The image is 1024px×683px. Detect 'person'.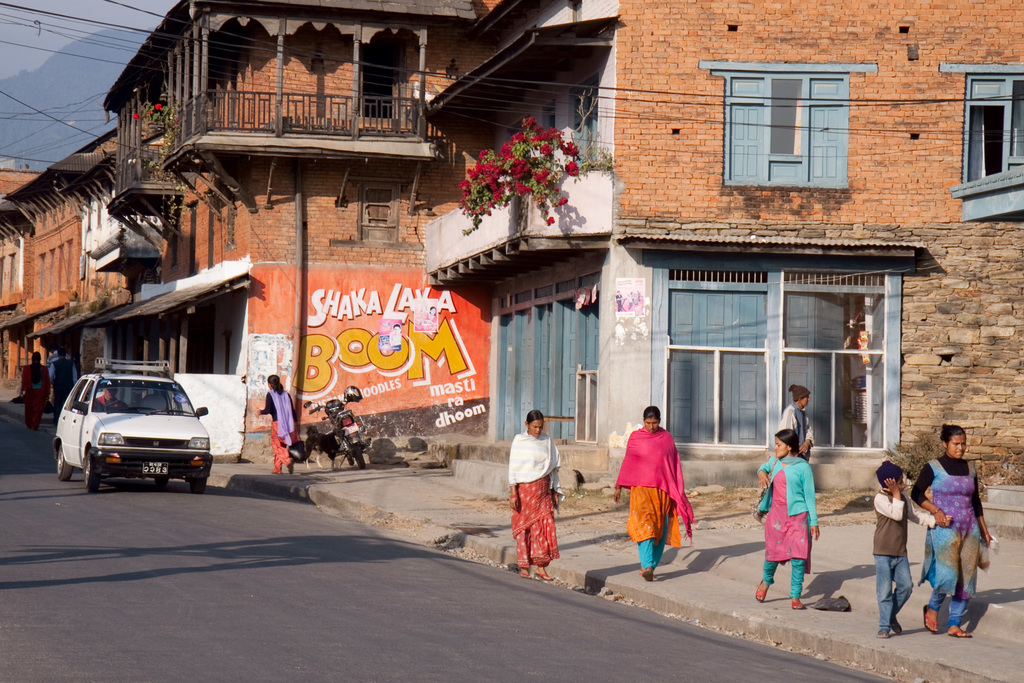
Detection: l=754, t=425, r=820, b=609.
